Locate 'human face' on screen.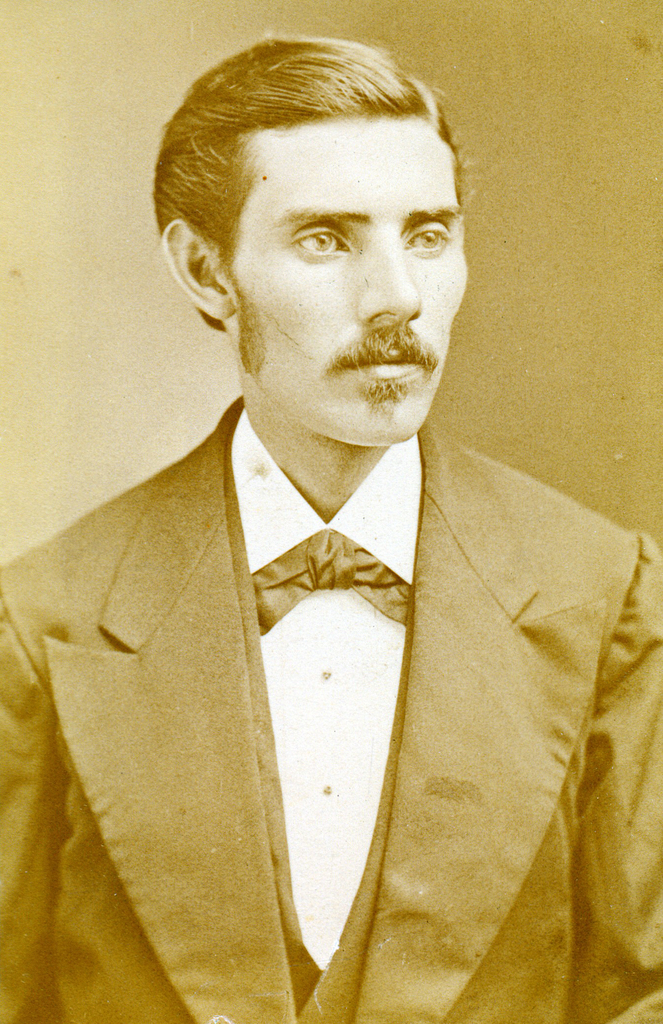
On screen at region(228, 120, 470, 445).
